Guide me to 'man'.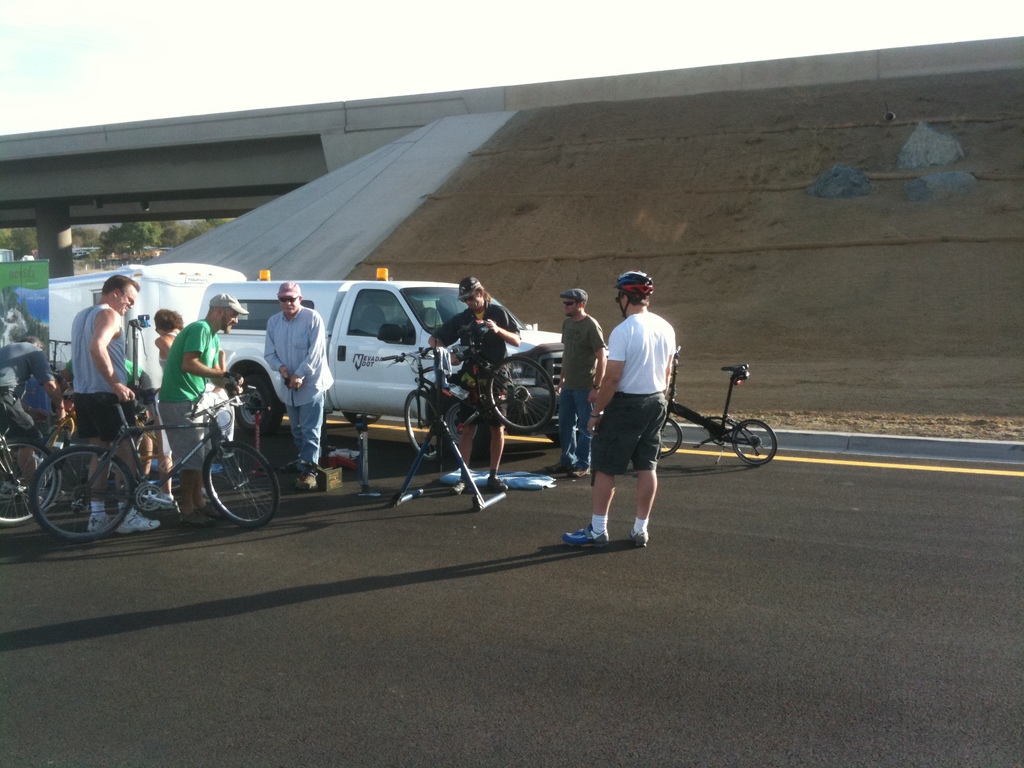
Guidance: BBox(68, 273, 164, 534).
